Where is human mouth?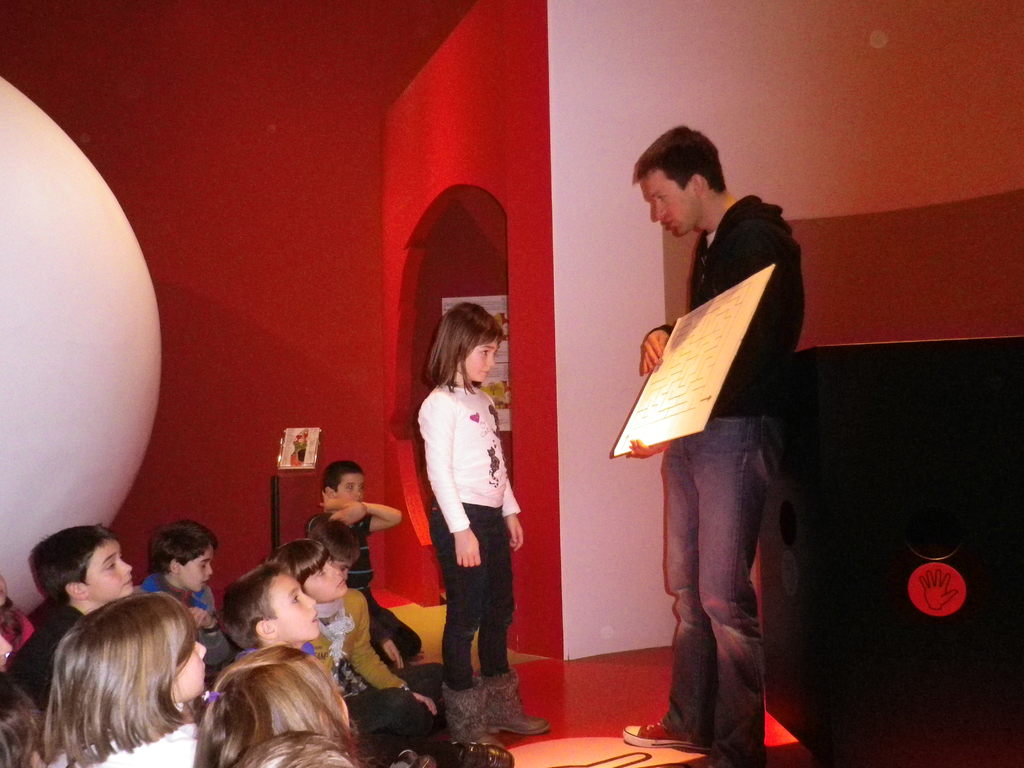
bbox=(202, 580, 210, 589).
